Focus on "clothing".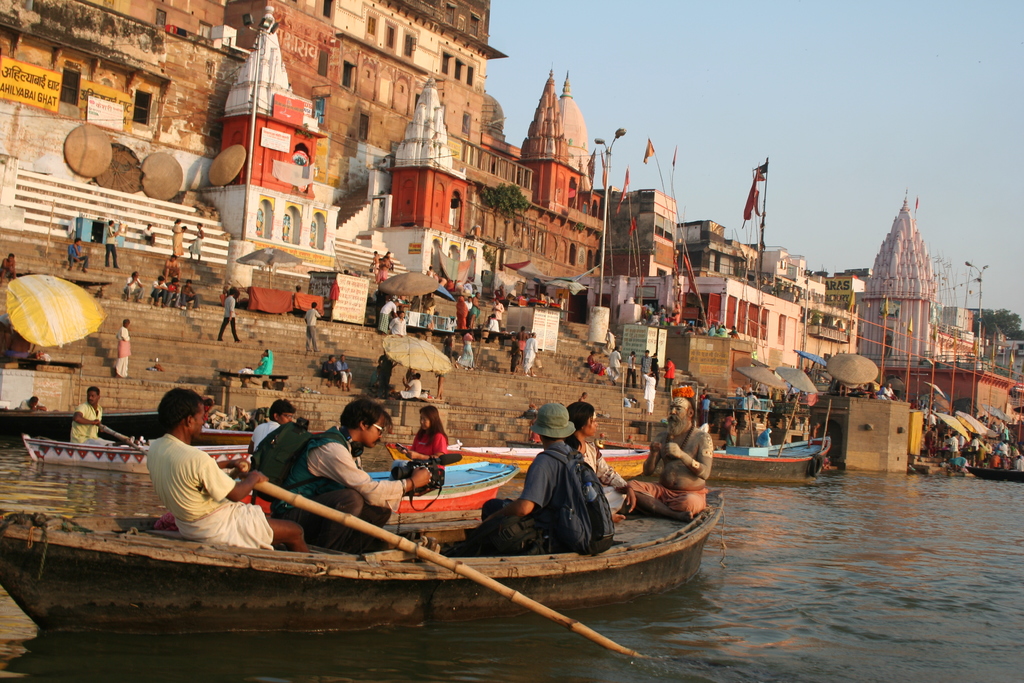
Focused at bbox(168, 224, 186, 260).
